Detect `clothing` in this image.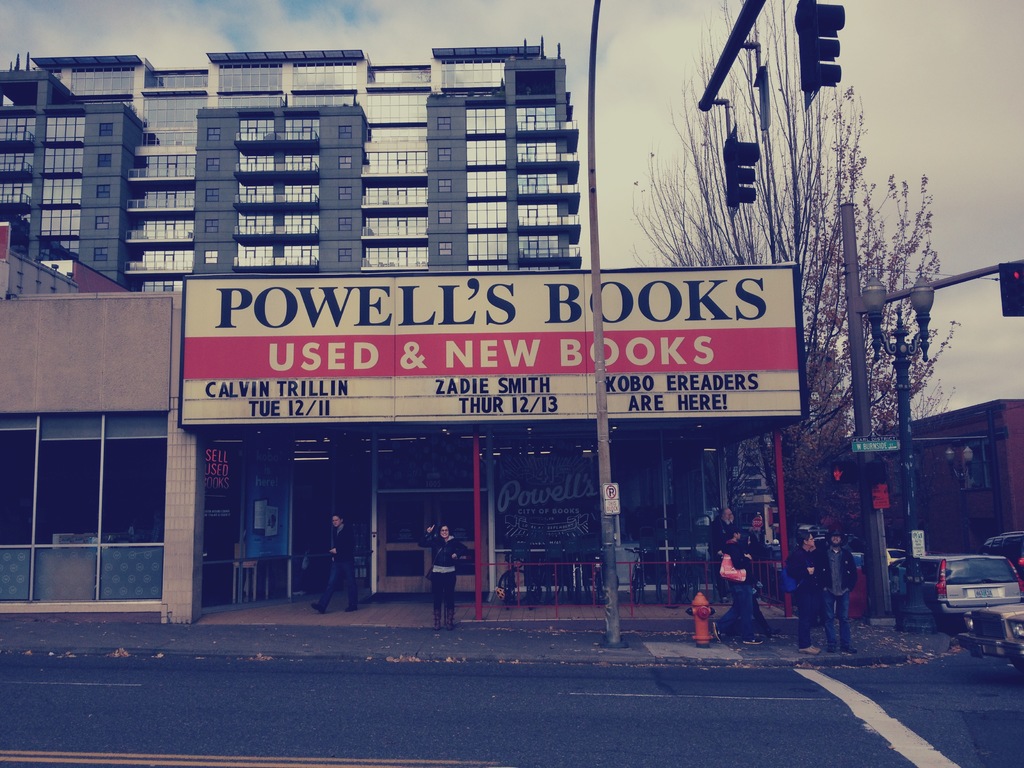
Detection: <box>784,547,819,623</box>.
